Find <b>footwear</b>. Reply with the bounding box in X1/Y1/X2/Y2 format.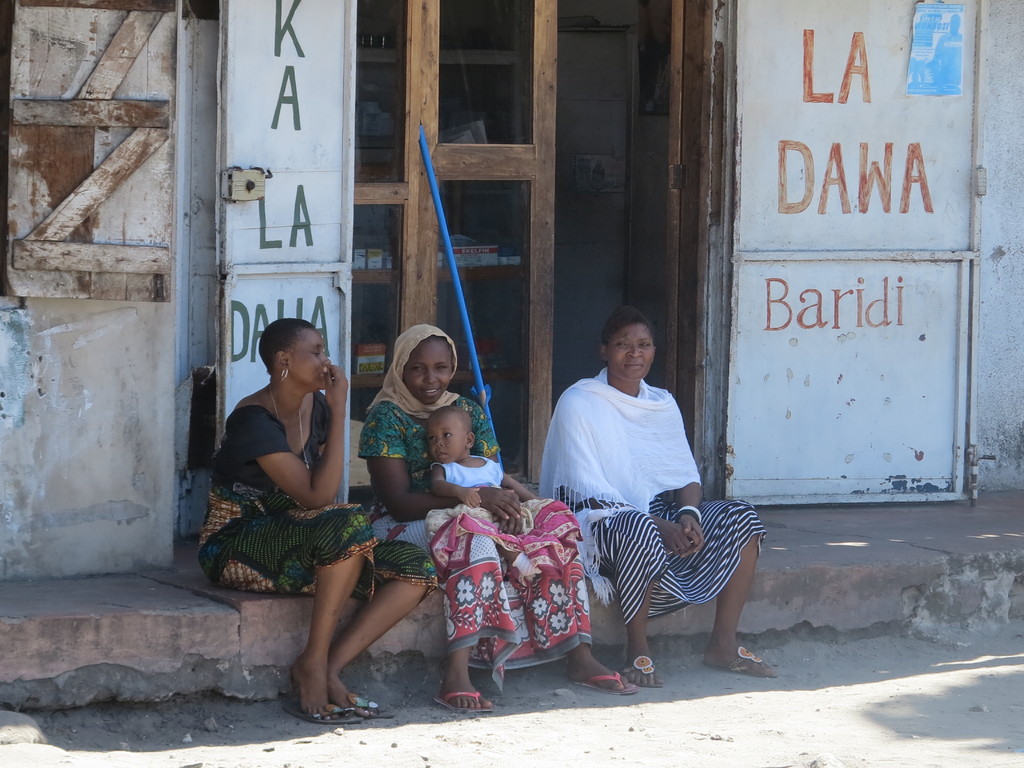
283/699/348/725.
